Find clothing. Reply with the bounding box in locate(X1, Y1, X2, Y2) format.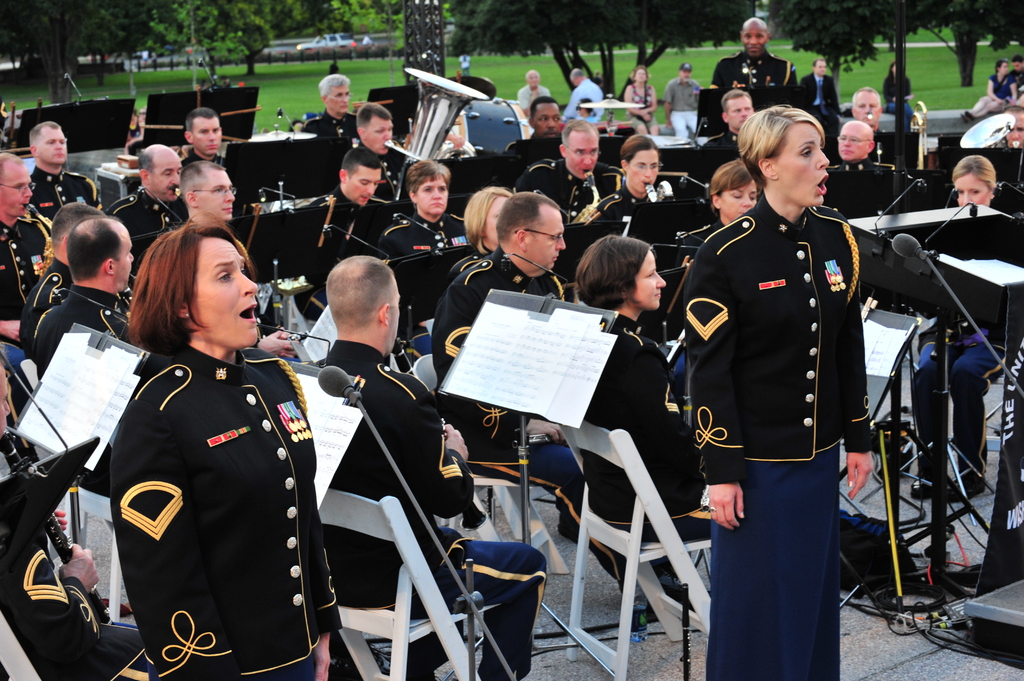
locate(109, 346, 341, 677).
